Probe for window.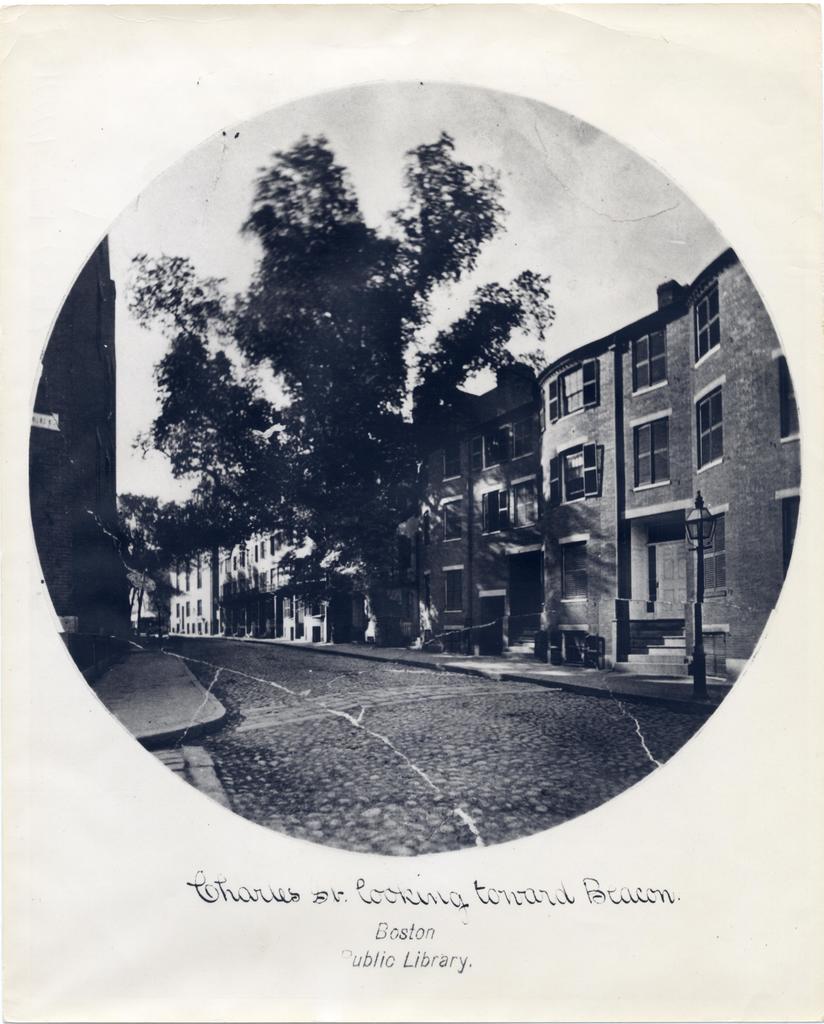
Probe result: bbox(544, 356, 602, 424).
